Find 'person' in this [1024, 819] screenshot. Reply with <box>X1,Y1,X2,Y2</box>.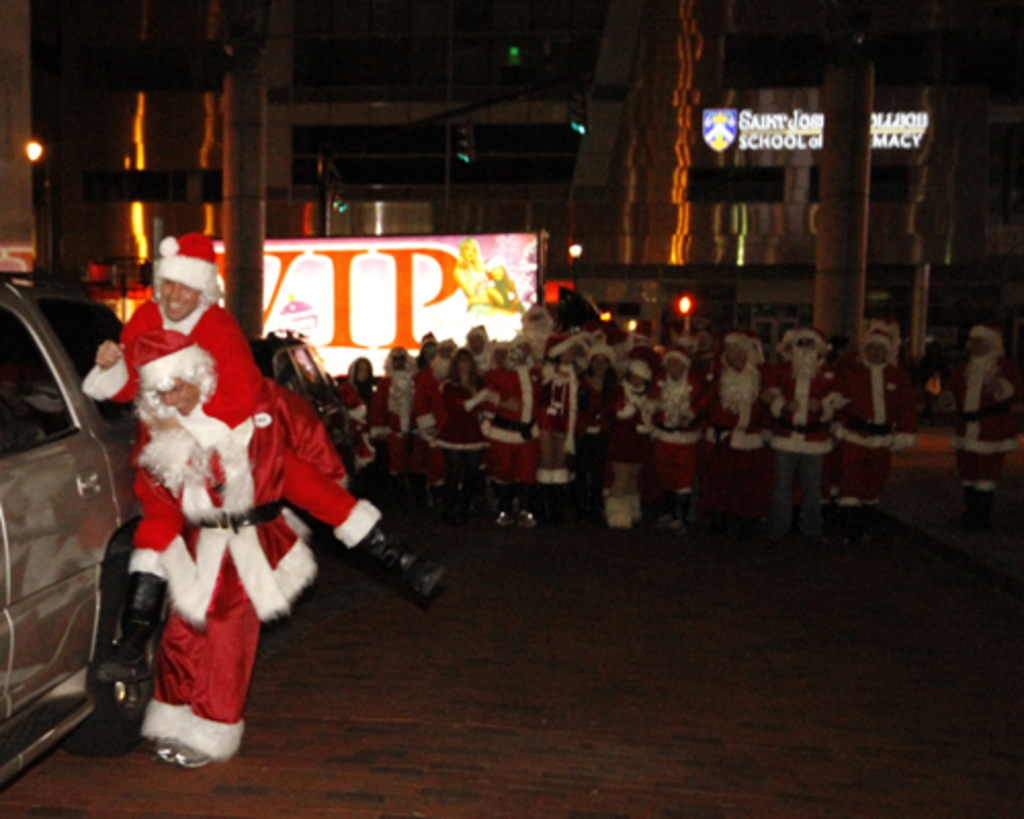
<box>479,346,539,520</box>.
